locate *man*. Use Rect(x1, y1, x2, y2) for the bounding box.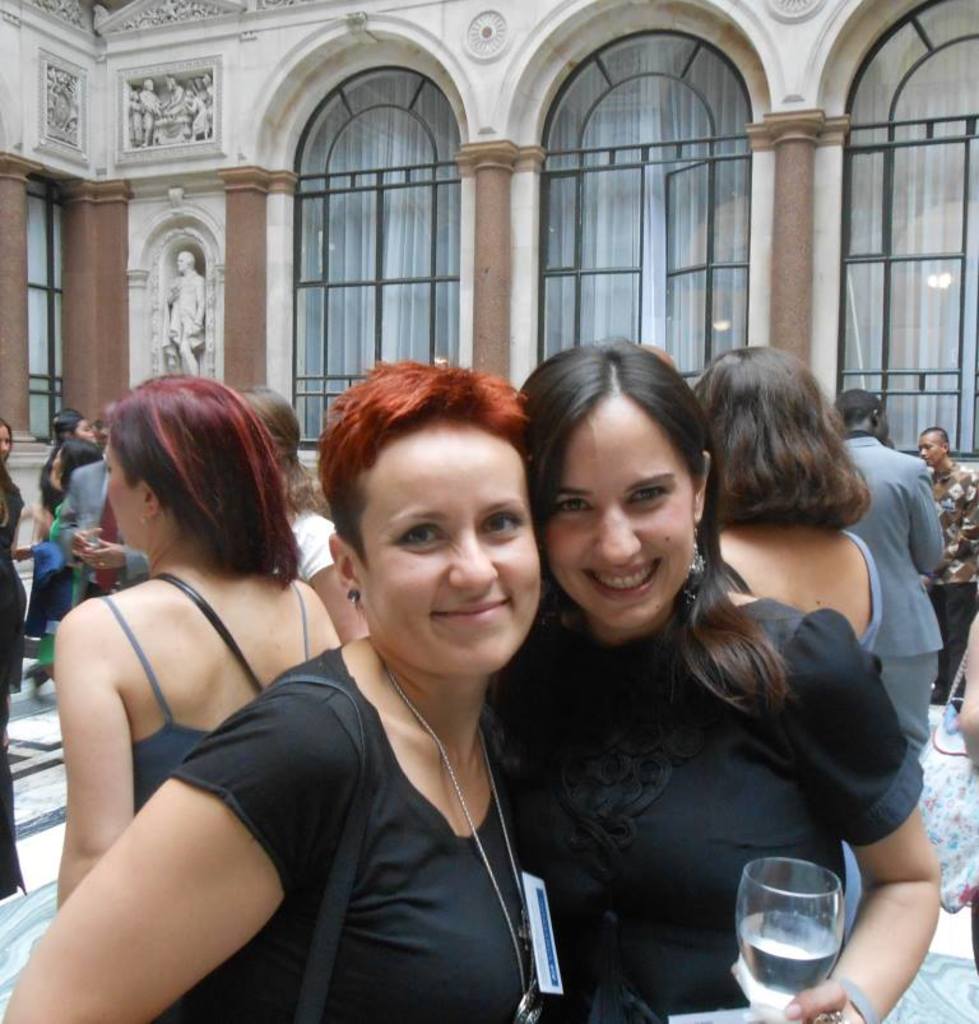
Rect(835, 390, 948, 766).
